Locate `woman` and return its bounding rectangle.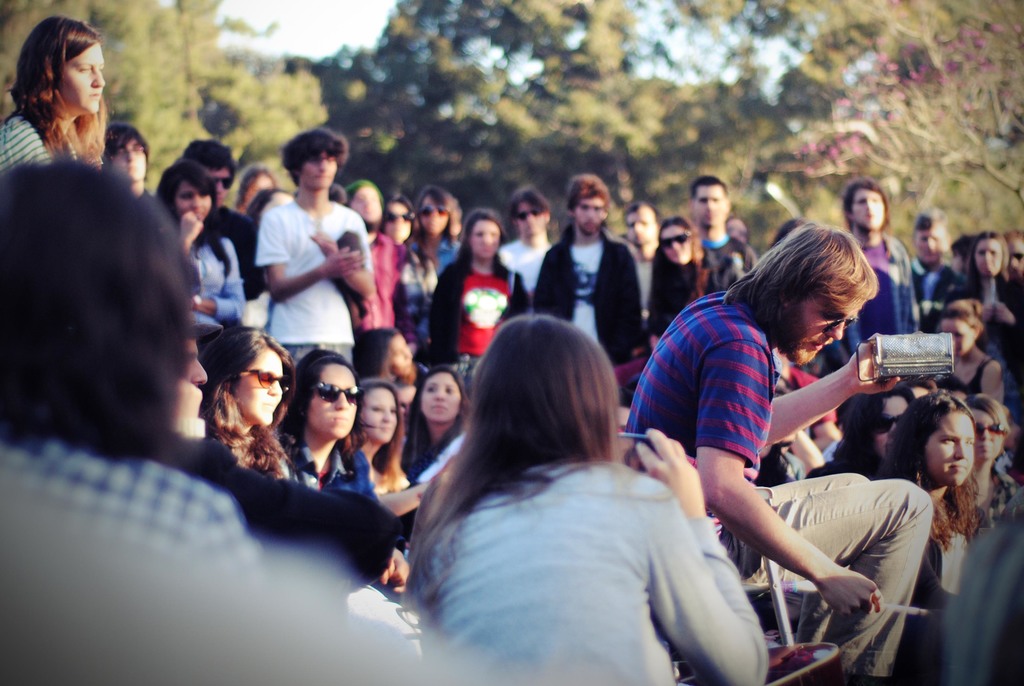
{"left": 373, "top": 184, "right": 442, "bottom": 366}.
